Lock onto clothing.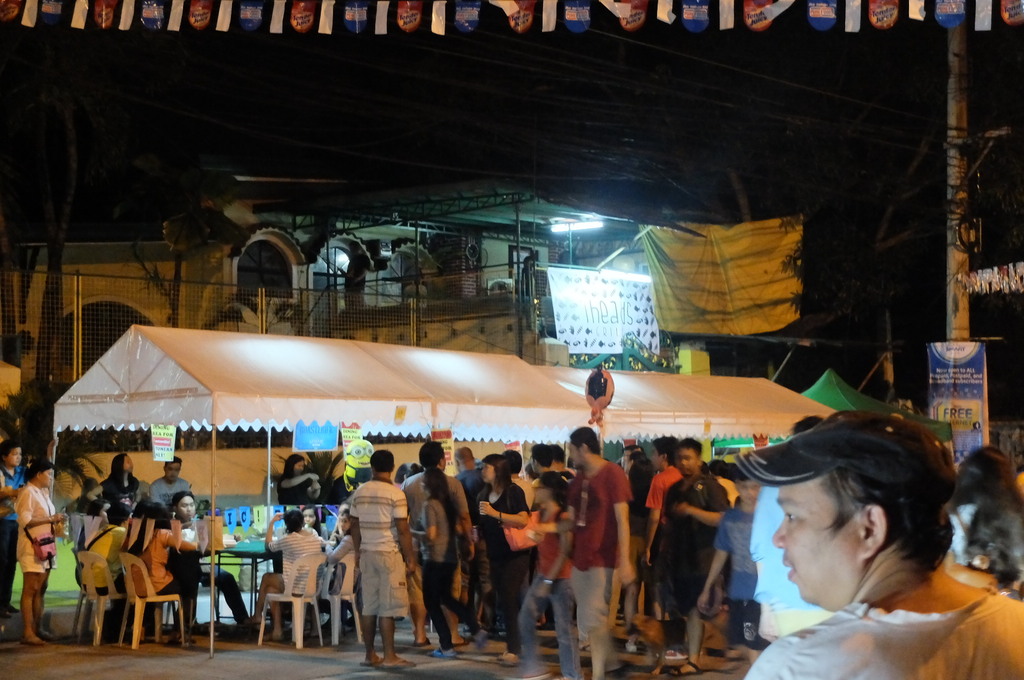
Locked: 325:457:419:667.
